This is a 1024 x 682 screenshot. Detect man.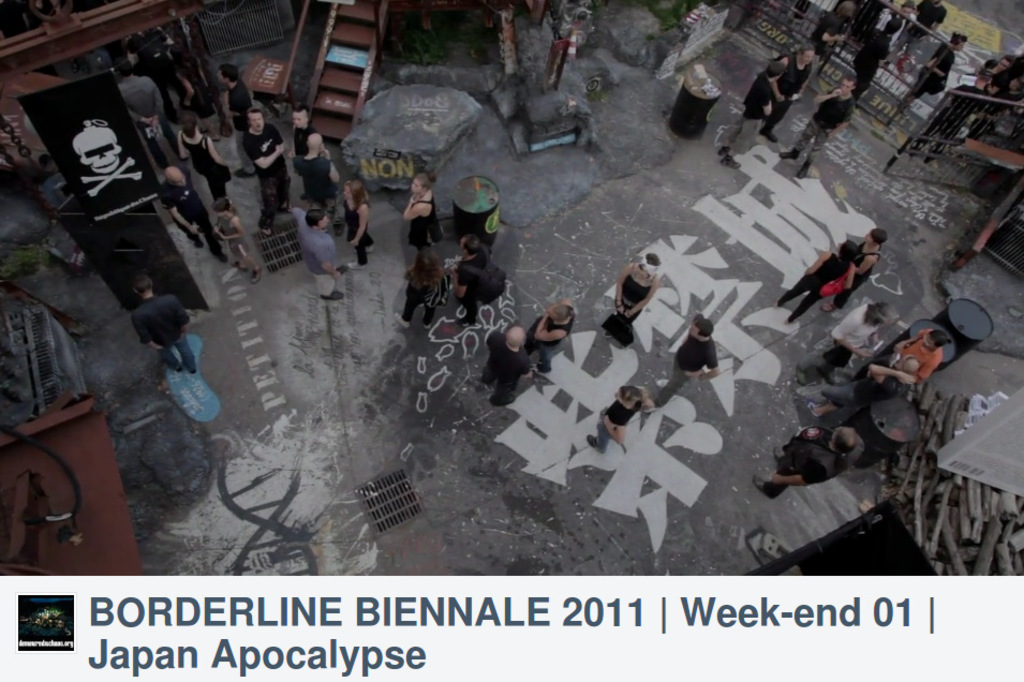
x1=448, y1=233, x2=496, y2=330.
